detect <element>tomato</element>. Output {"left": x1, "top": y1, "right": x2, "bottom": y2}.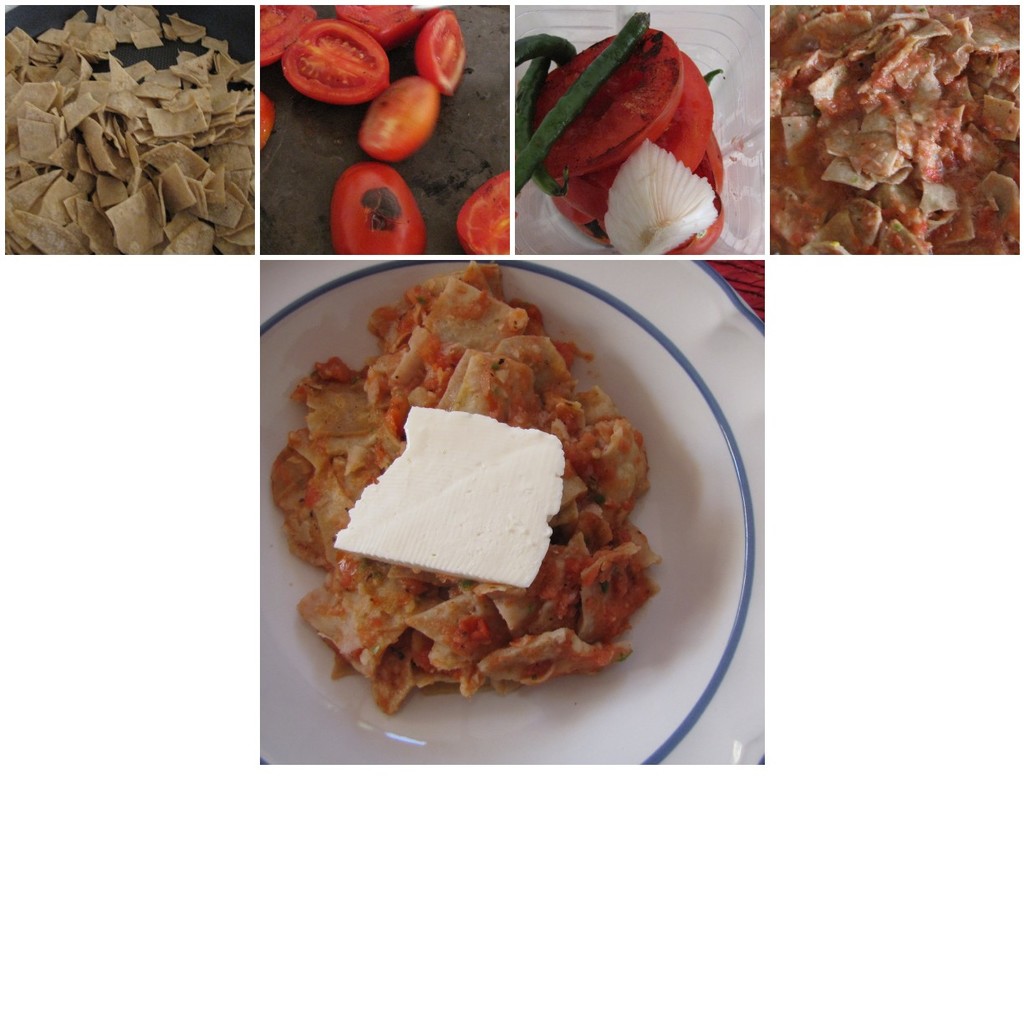
{"left": 329, "top": 160, "right": 423, "bottom": 257}.
